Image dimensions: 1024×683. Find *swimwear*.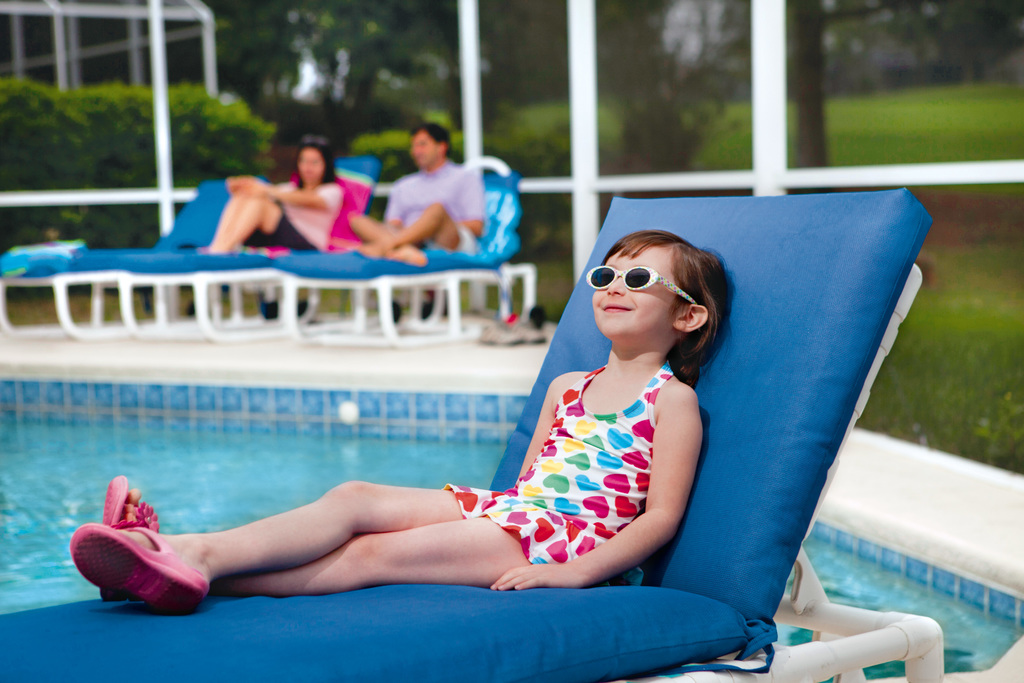
bbox=(440, 360, 667, 586).
